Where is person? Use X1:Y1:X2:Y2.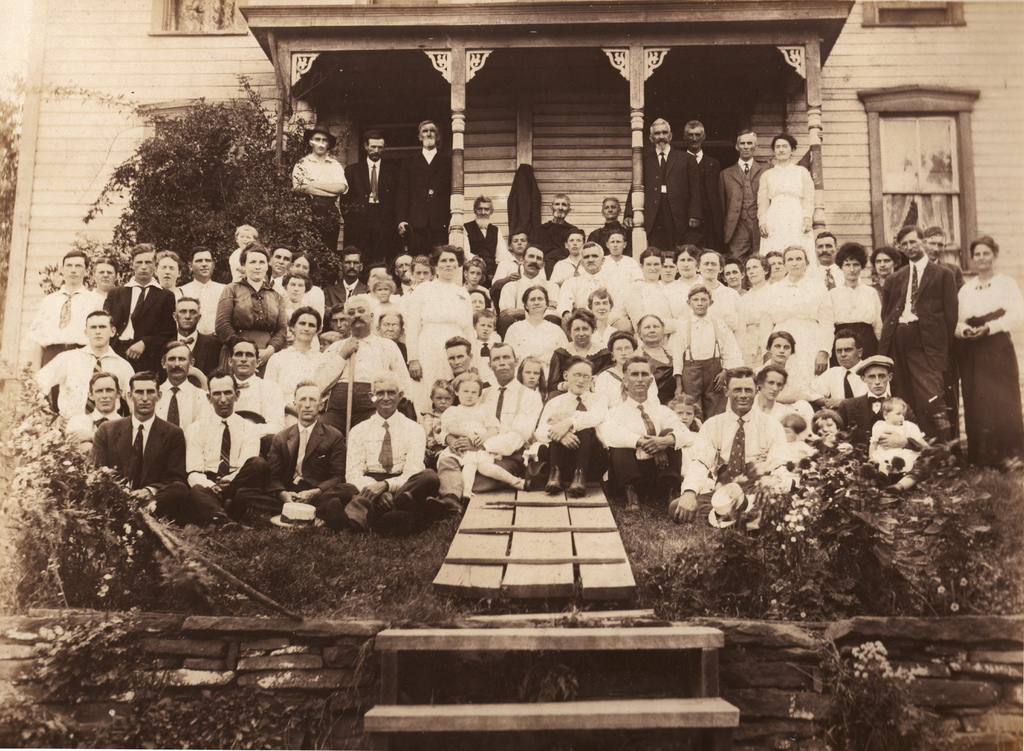
463:195:507:288.
